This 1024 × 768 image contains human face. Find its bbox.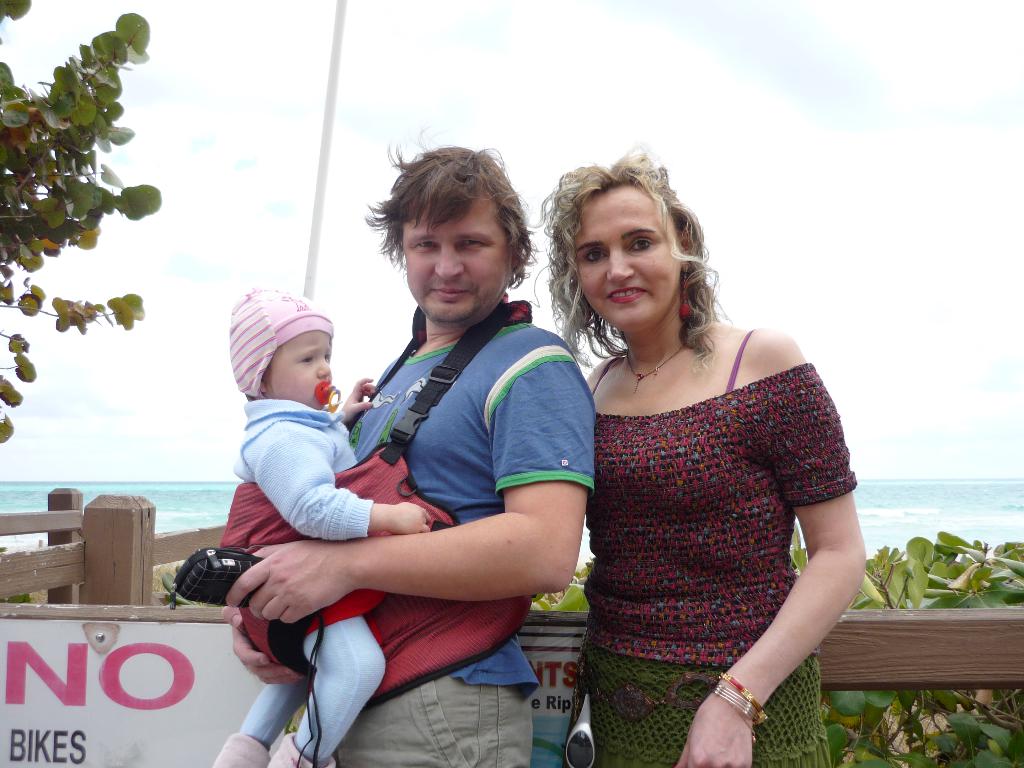
266/331/332/407.
